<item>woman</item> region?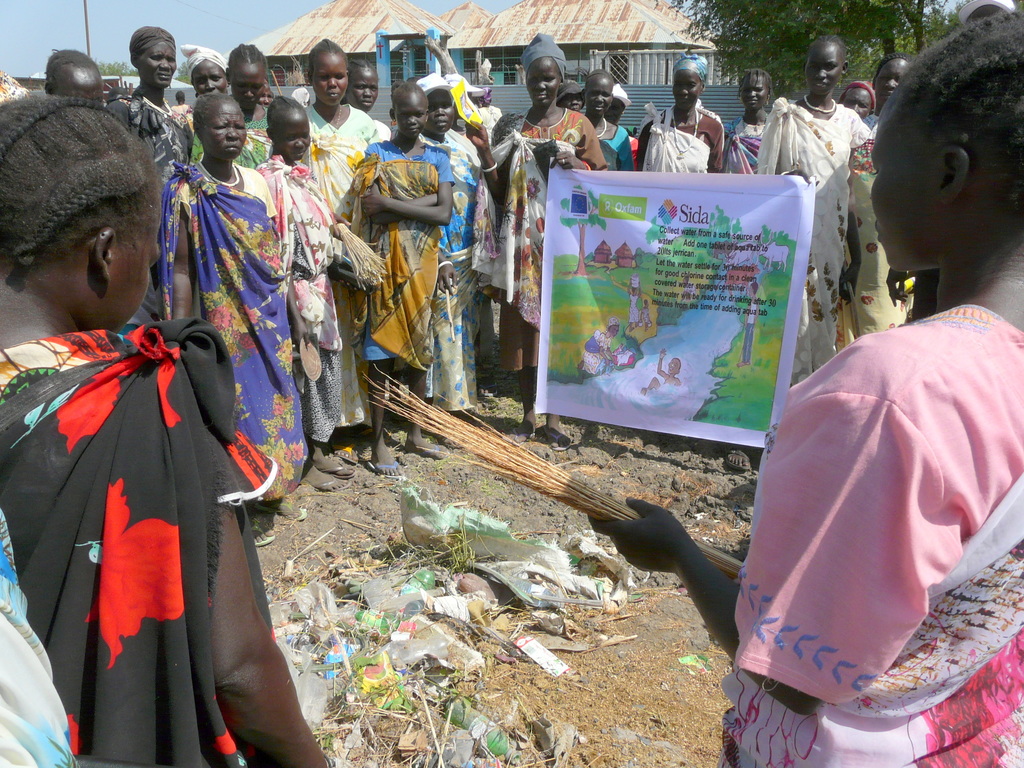
BBox(832, 81, 872, 126)
